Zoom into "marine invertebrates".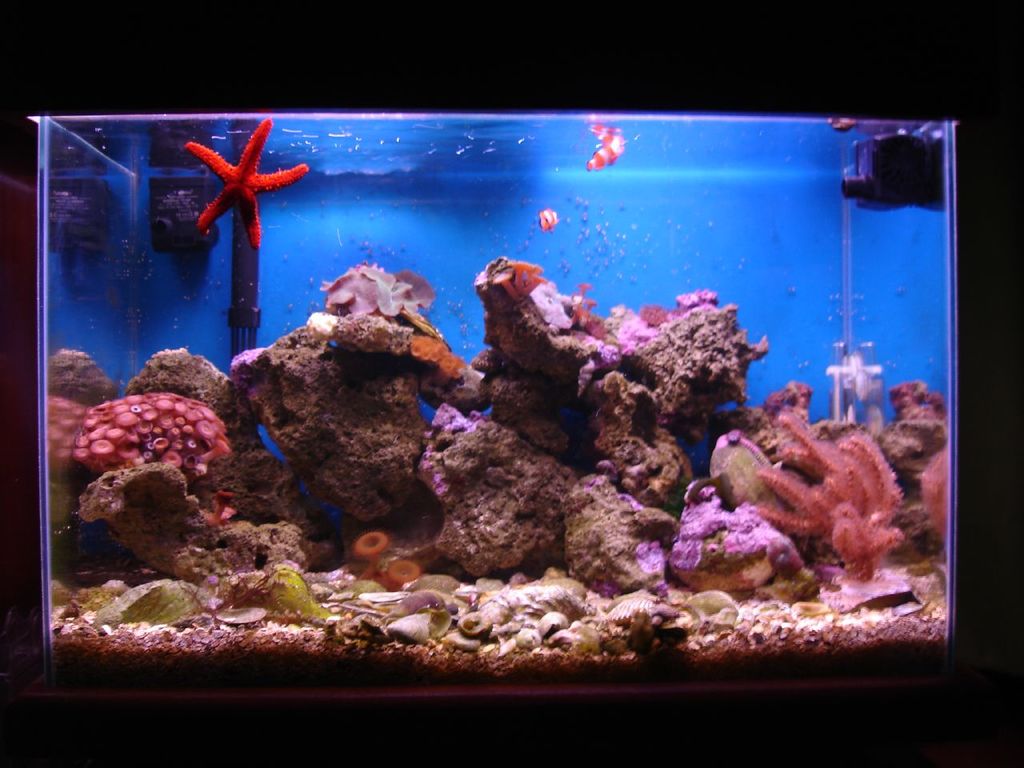
Zoom target: bbox(562, 463, 687, 607).
